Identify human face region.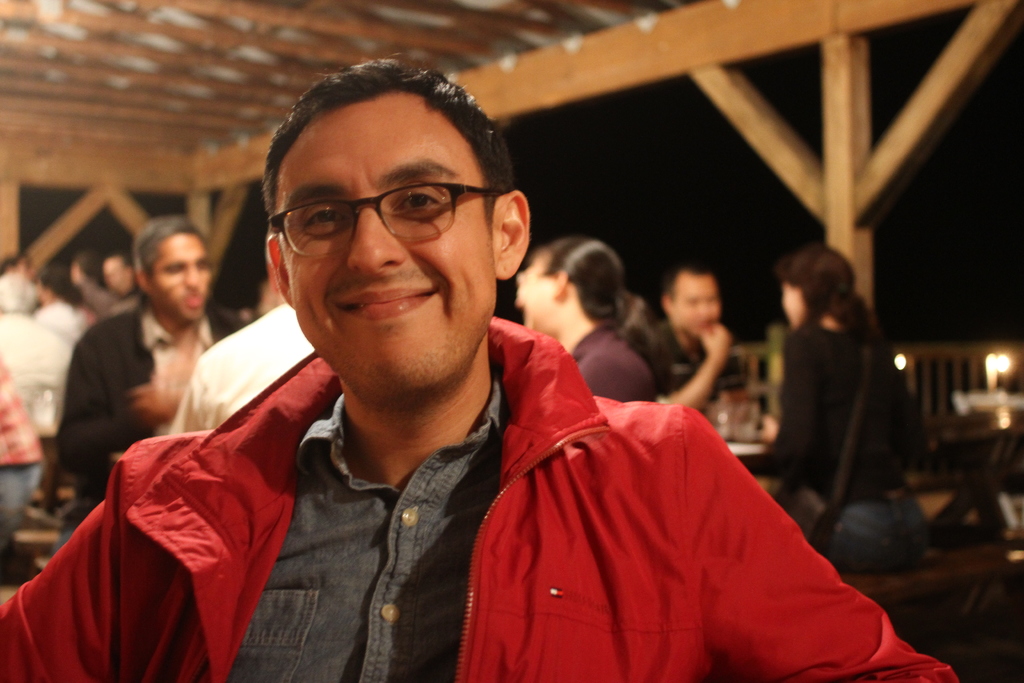
Region: 671 273 723 340.
